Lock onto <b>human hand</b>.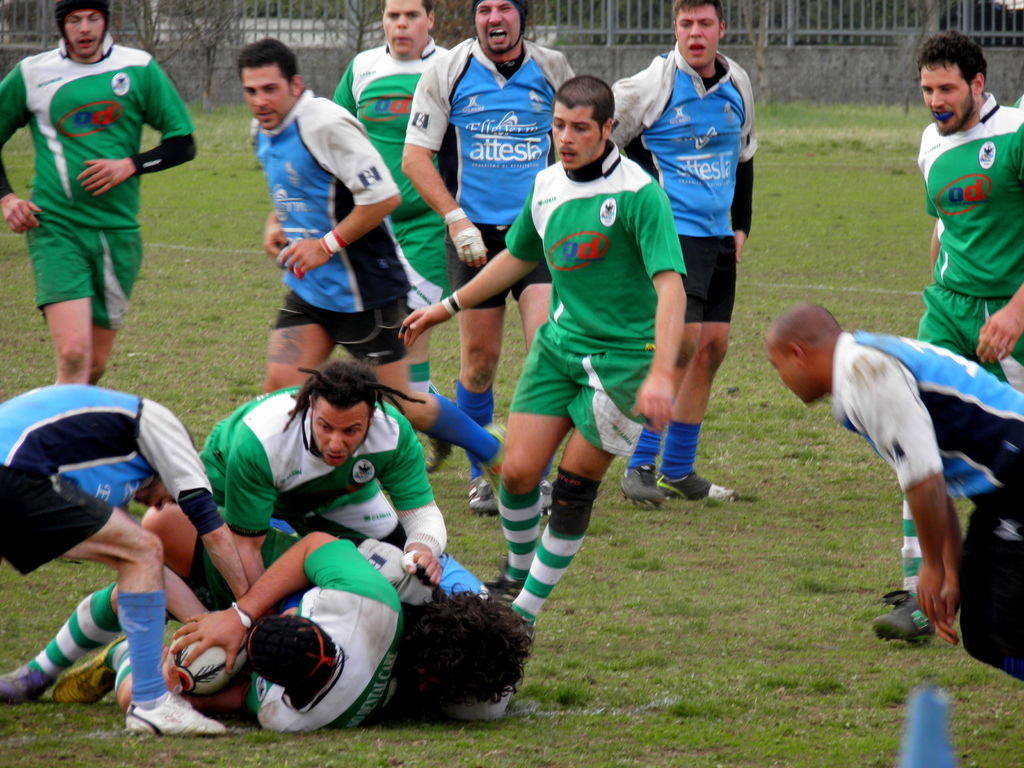
Locked: (left=0, top=191, right=42, bottom=234).
